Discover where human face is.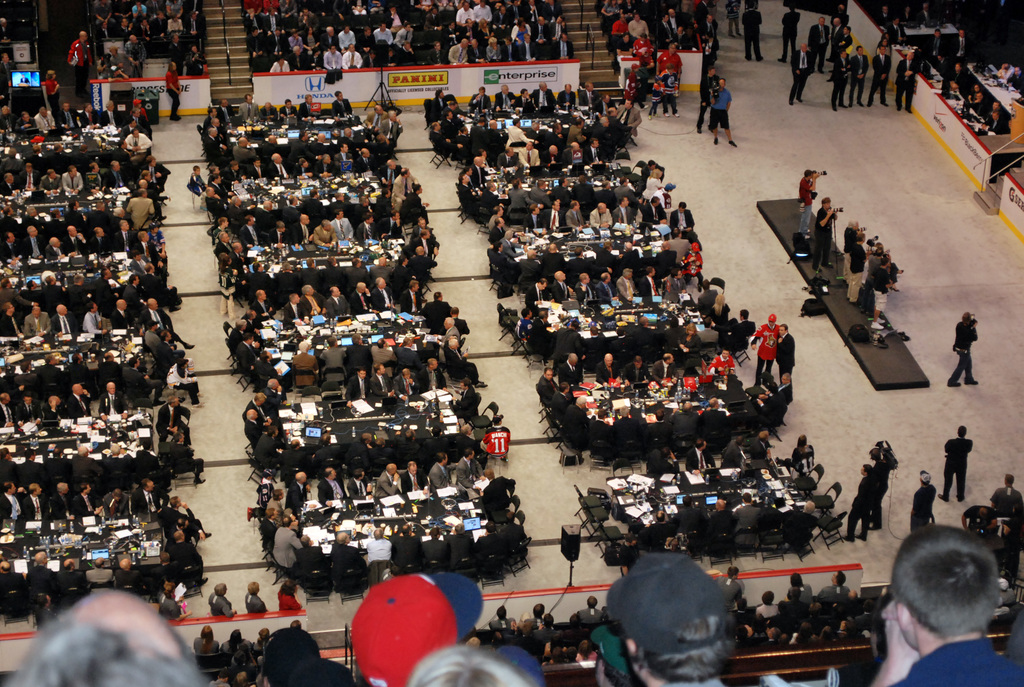
Discovered at crop(856, 47, 863, 54).
